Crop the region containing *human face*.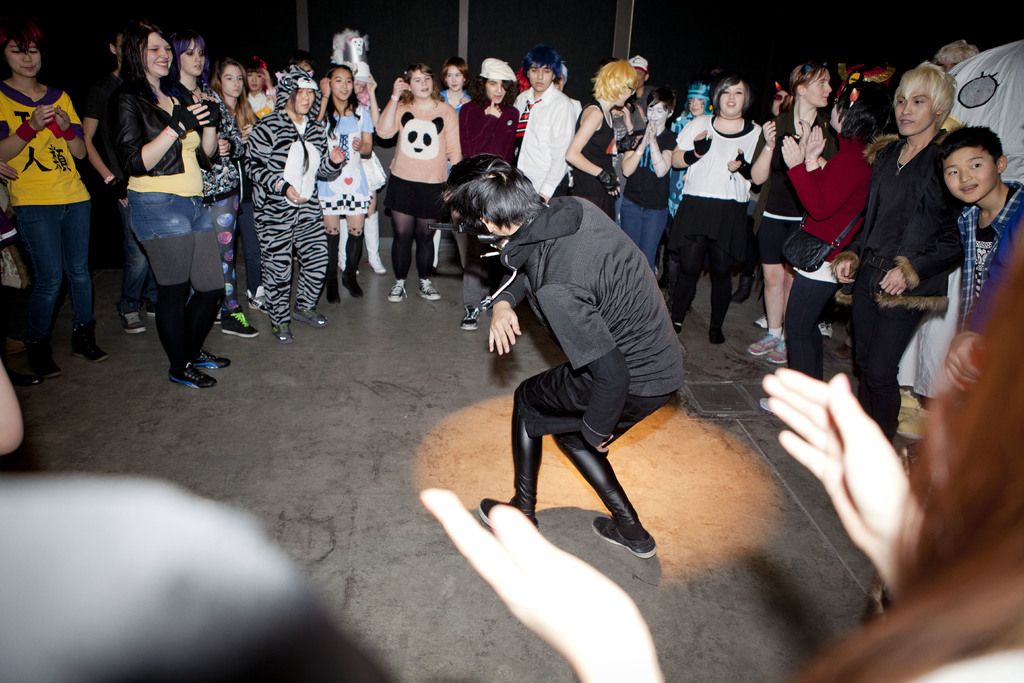
Crop region: <box>329,67,353,99</box>.
